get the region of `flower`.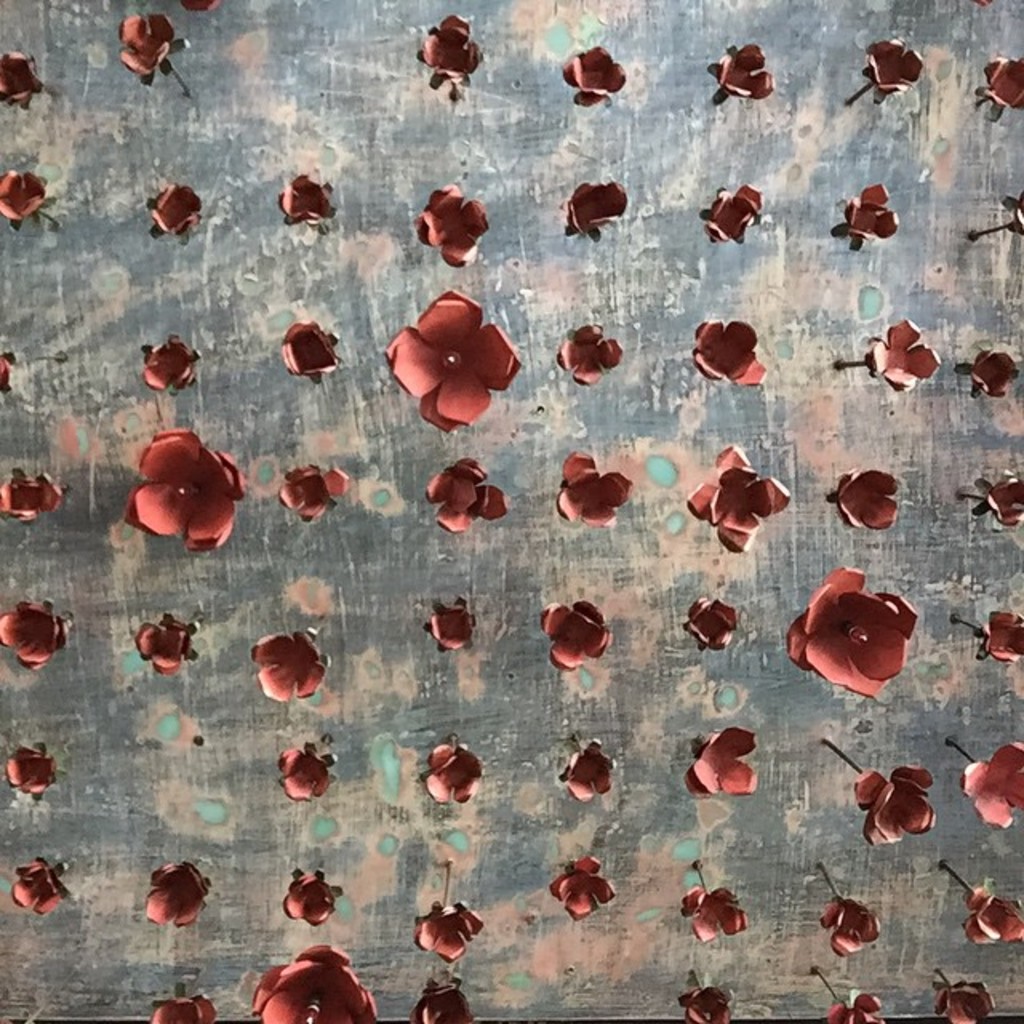
l=154, t=994, r=214, b=1022.
